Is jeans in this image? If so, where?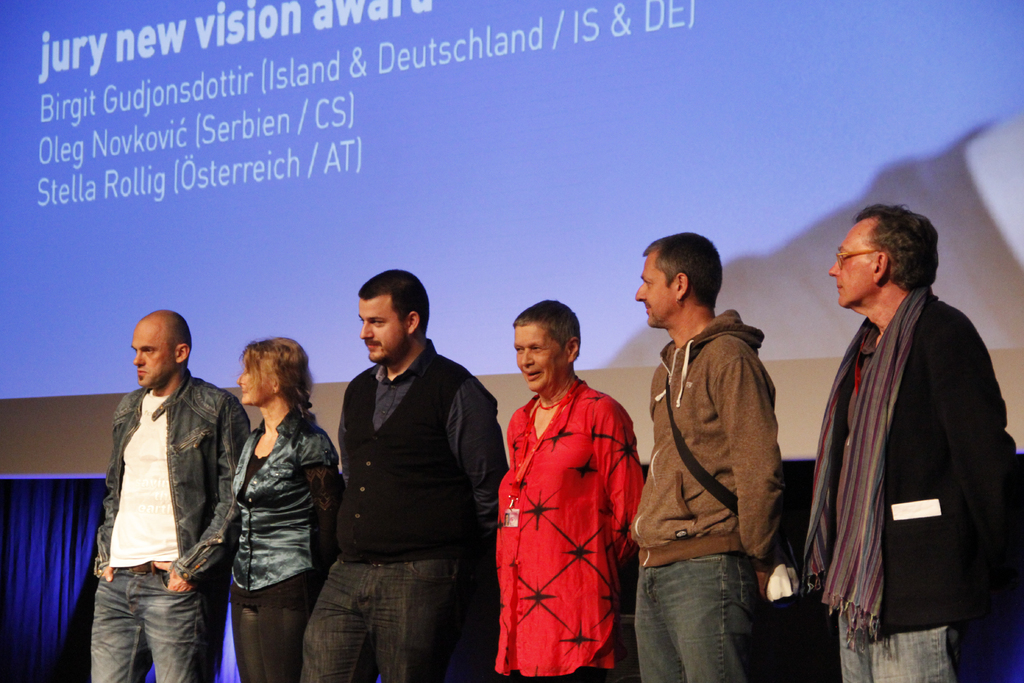
Yes, at l=92, t=552, r=221, b=678.
